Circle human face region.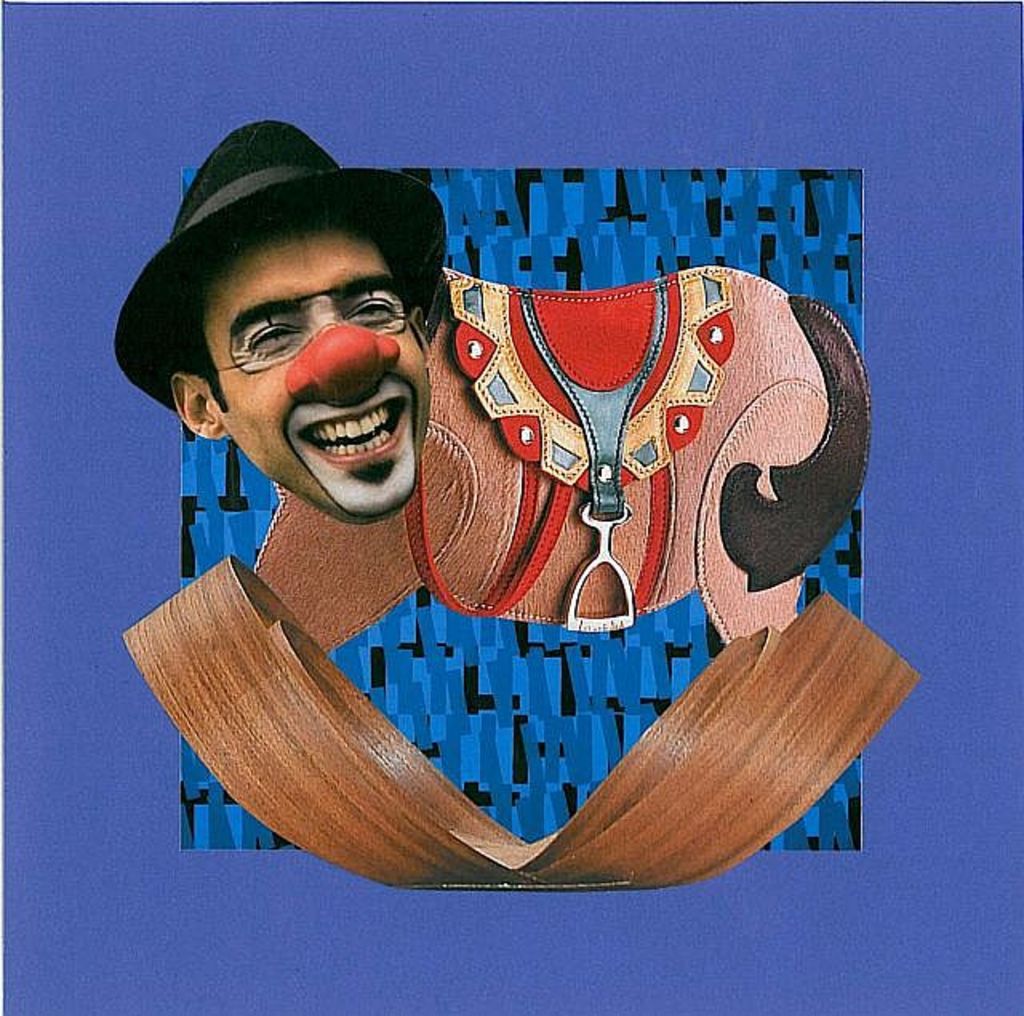
Region: [187, 229, 427, 517].
